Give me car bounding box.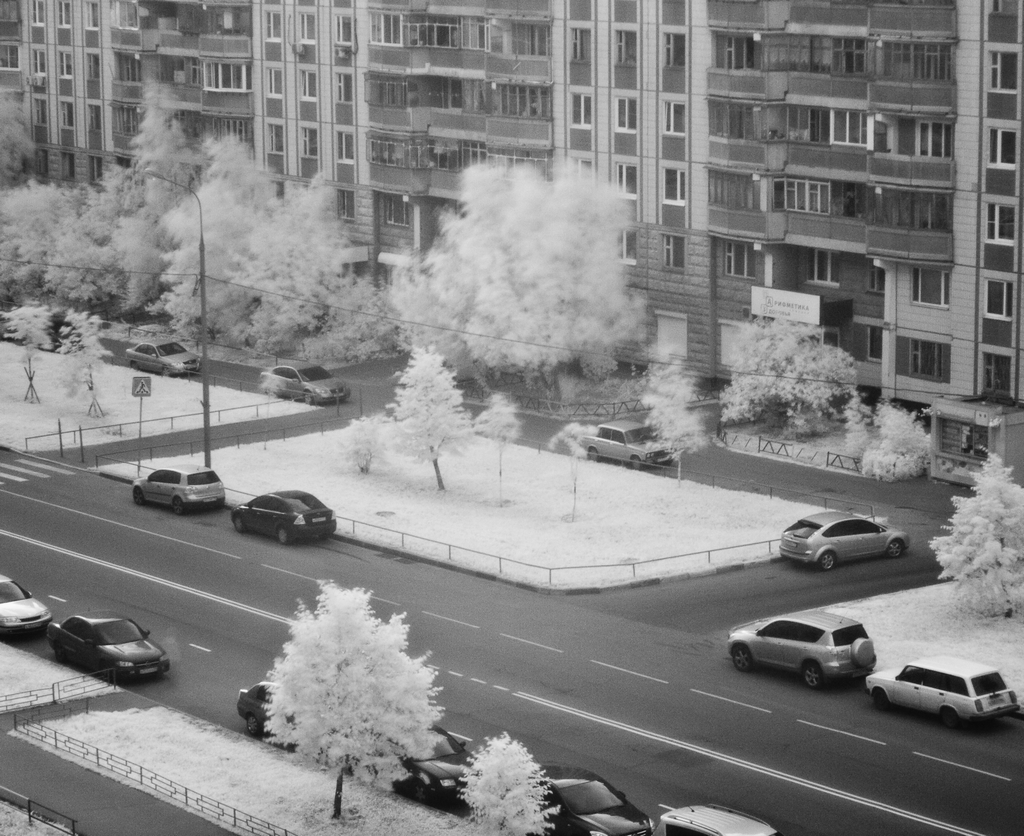
region(230, 495, 335, 542).
